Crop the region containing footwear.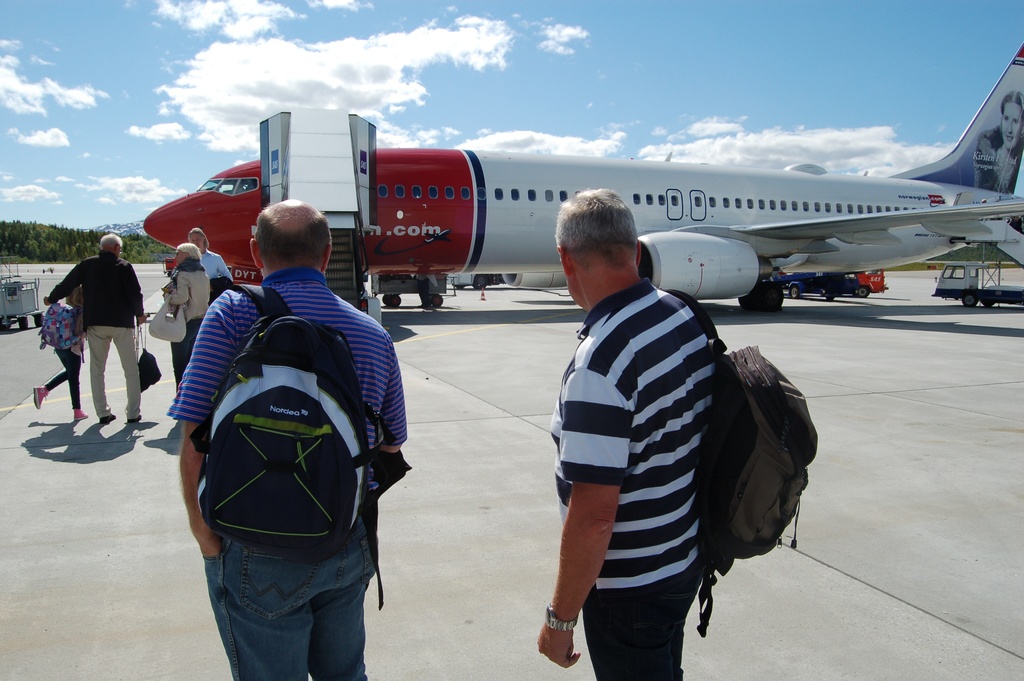
Crop region: bbox(74, 408, 86, 422).
